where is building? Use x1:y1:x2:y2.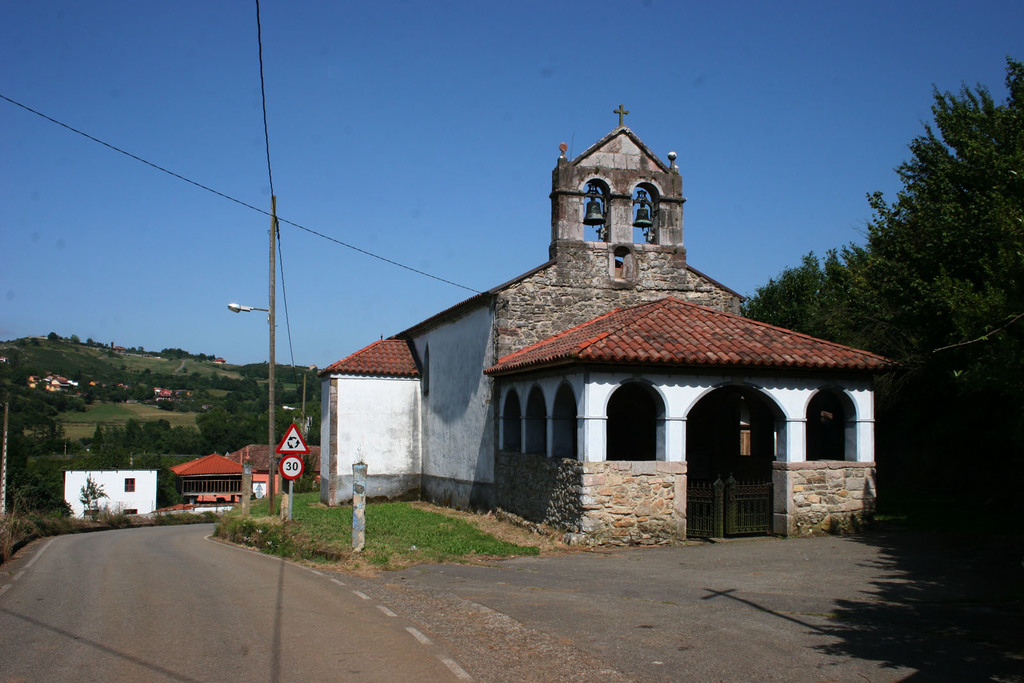
289:108:890:533.
